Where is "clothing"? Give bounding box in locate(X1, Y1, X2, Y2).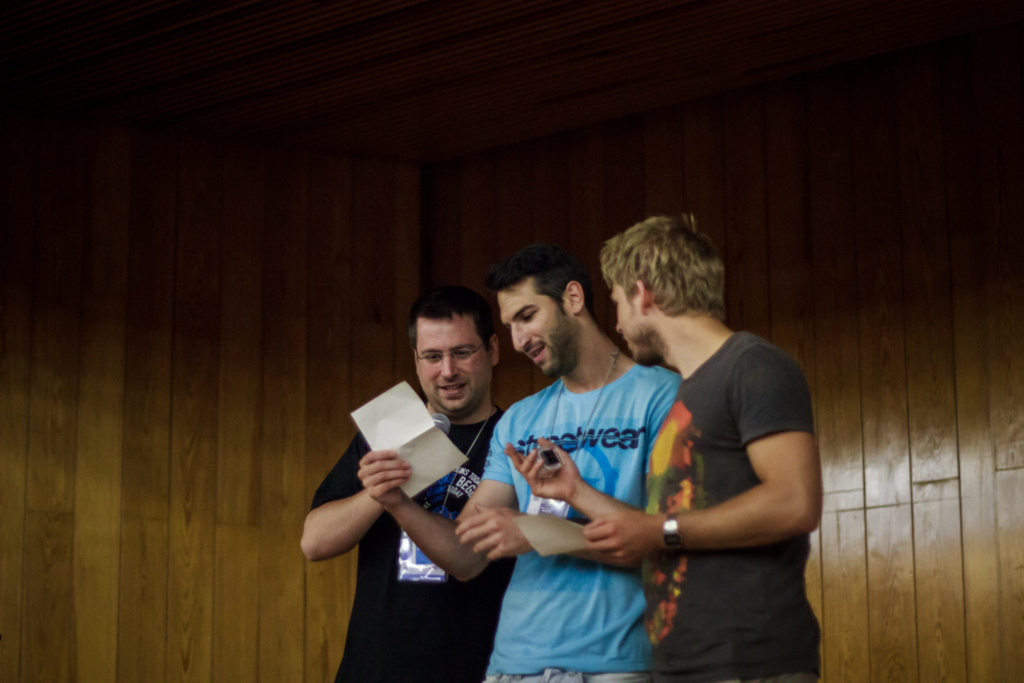
locate(475, 668, 638, 682).
